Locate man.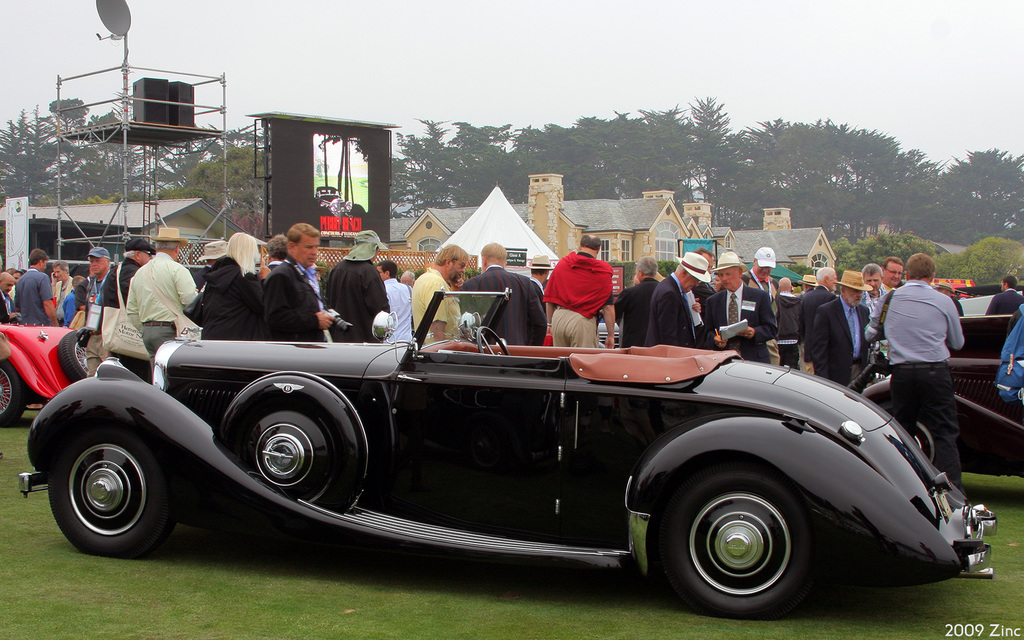
Bounding box: Rect(12, 270, 29, 286).
